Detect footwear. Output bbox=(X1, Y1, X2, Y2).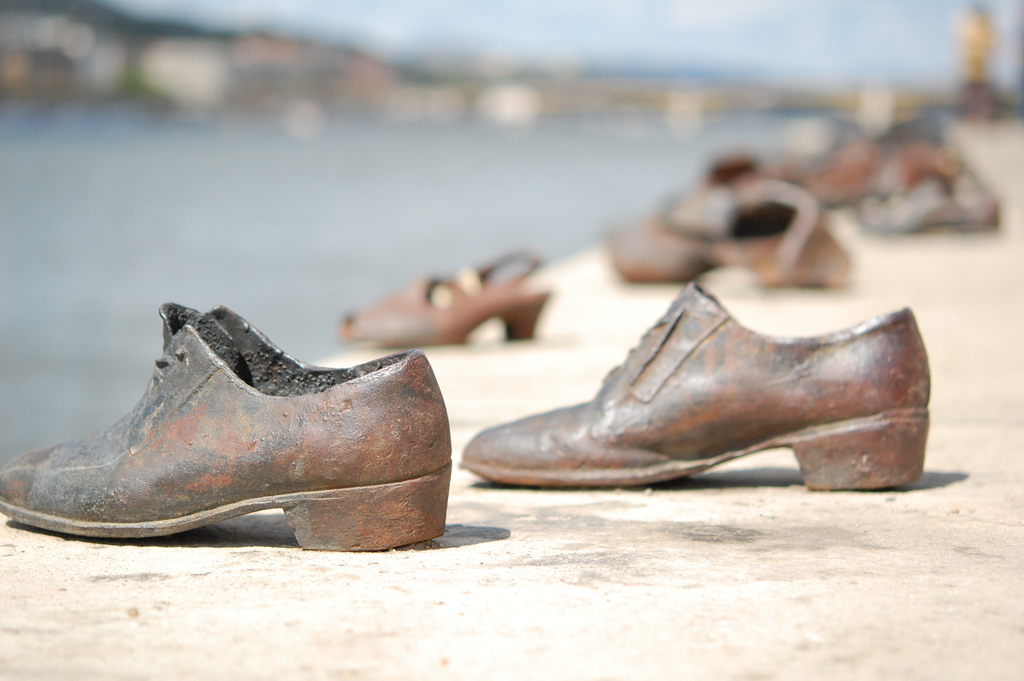
bbox=(455, 284, 936, 493).
